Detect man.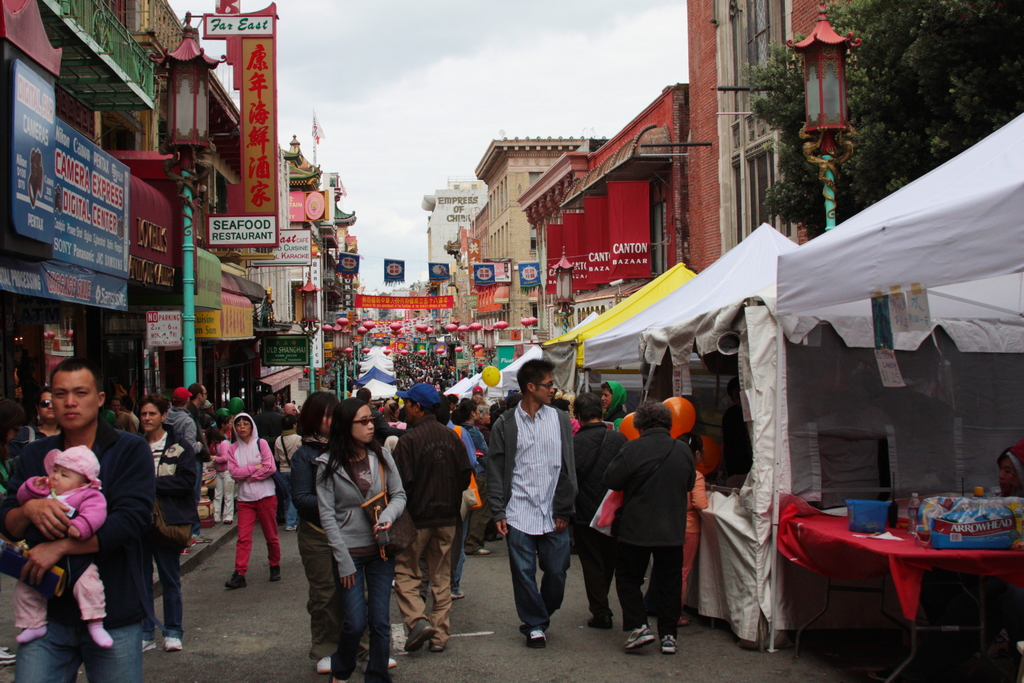
Detected at bbox=(118, 395, 135, 416).
